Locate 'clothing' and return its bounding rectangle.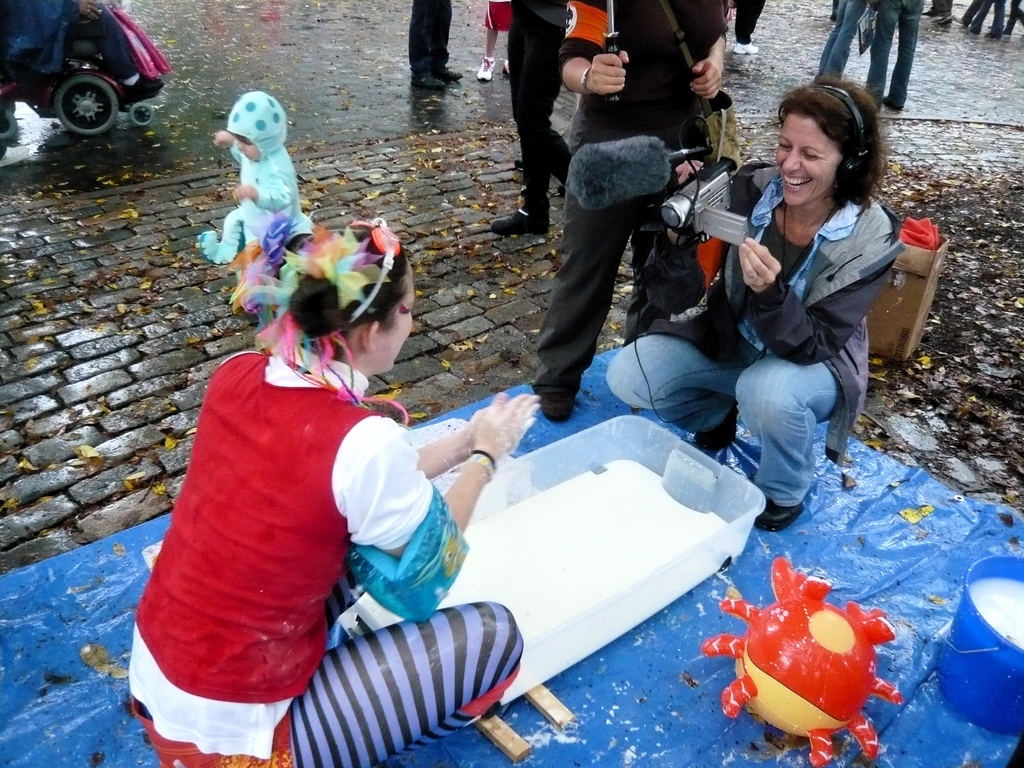
<box>509,0,573,219</box>.
